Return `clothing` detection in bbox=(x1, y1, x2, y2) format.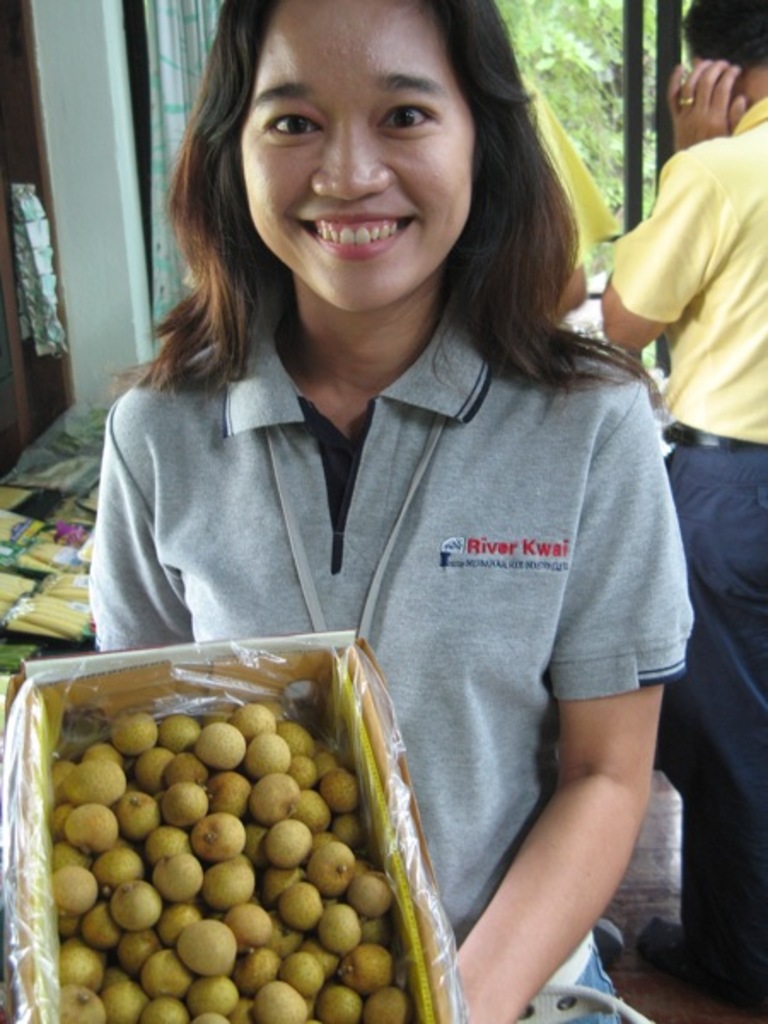
bbox=(599, 96, 766, 963).
